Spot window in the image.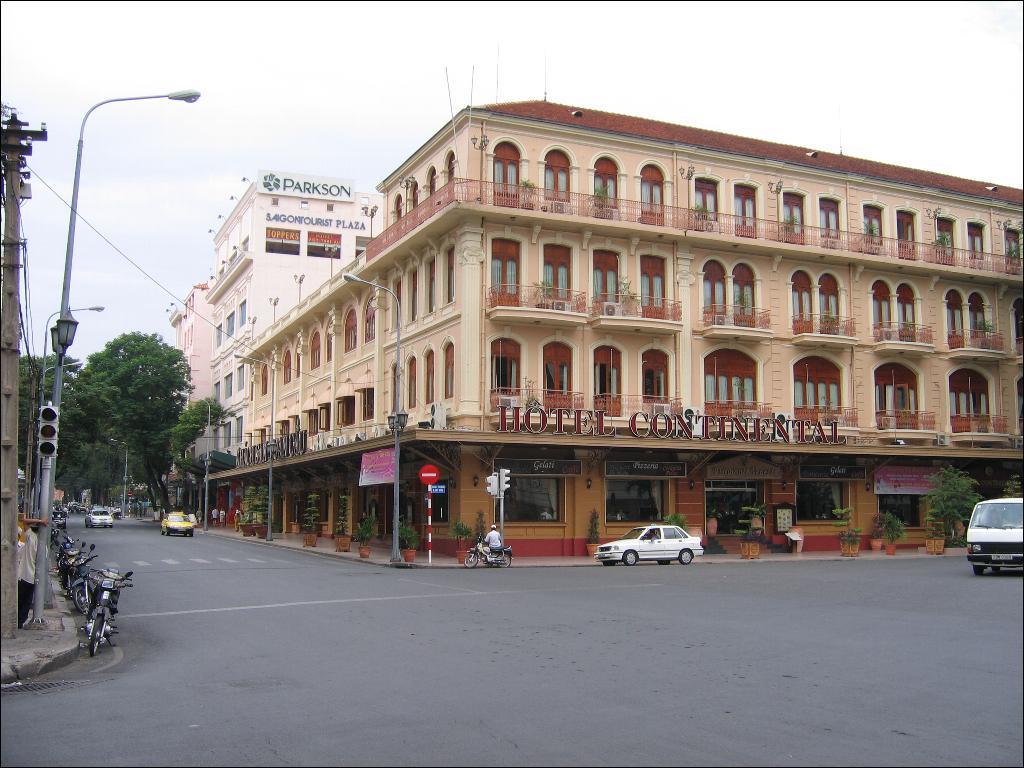
window found at bbox(427, 258, 439, 315).
